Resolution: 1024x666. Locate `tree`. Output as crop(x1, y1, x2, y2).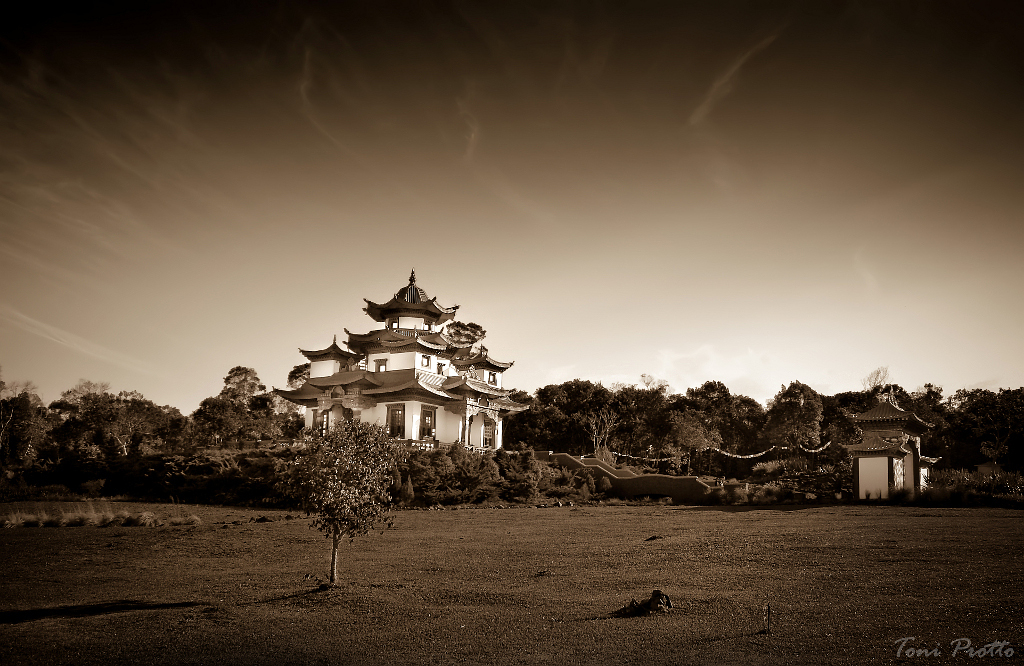
crop(507, 399, 597, 453).
